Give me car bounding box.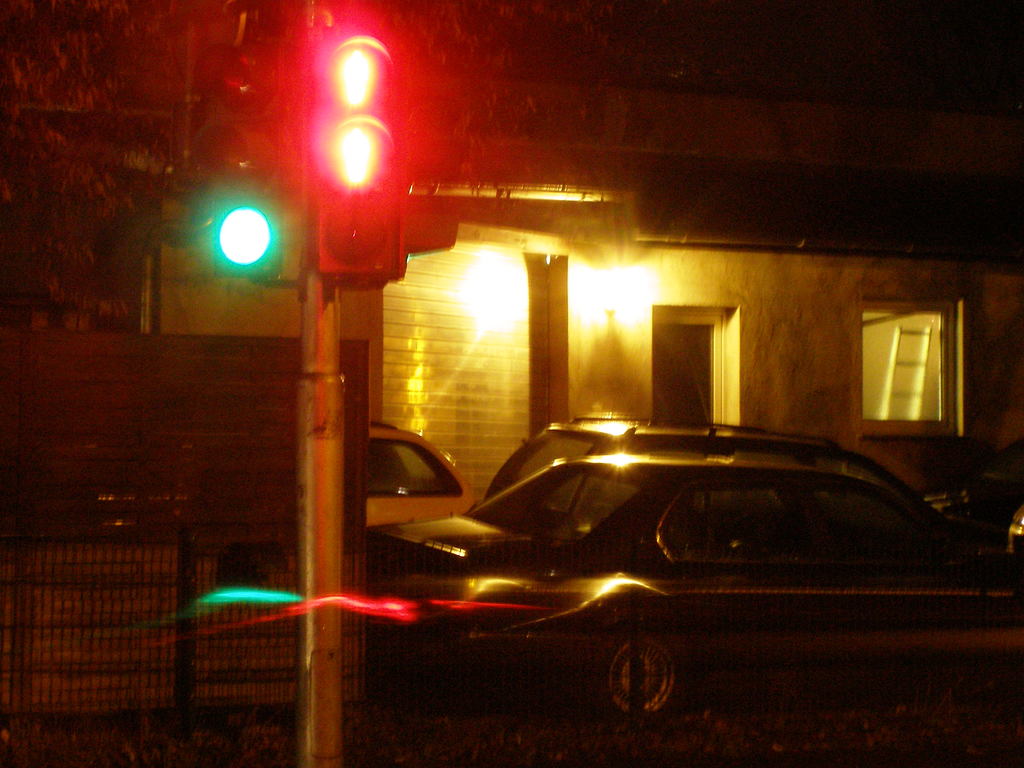
[x1=358, y1=456, x2=1023, y2=729].
